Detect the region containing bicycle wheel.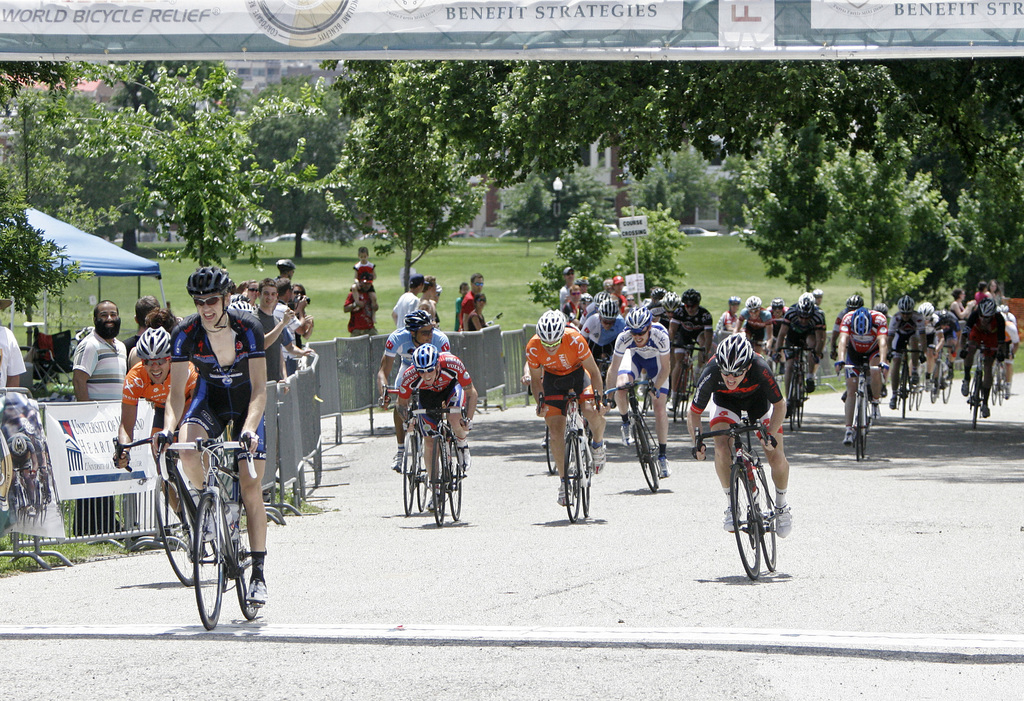
13/507/22/526.
